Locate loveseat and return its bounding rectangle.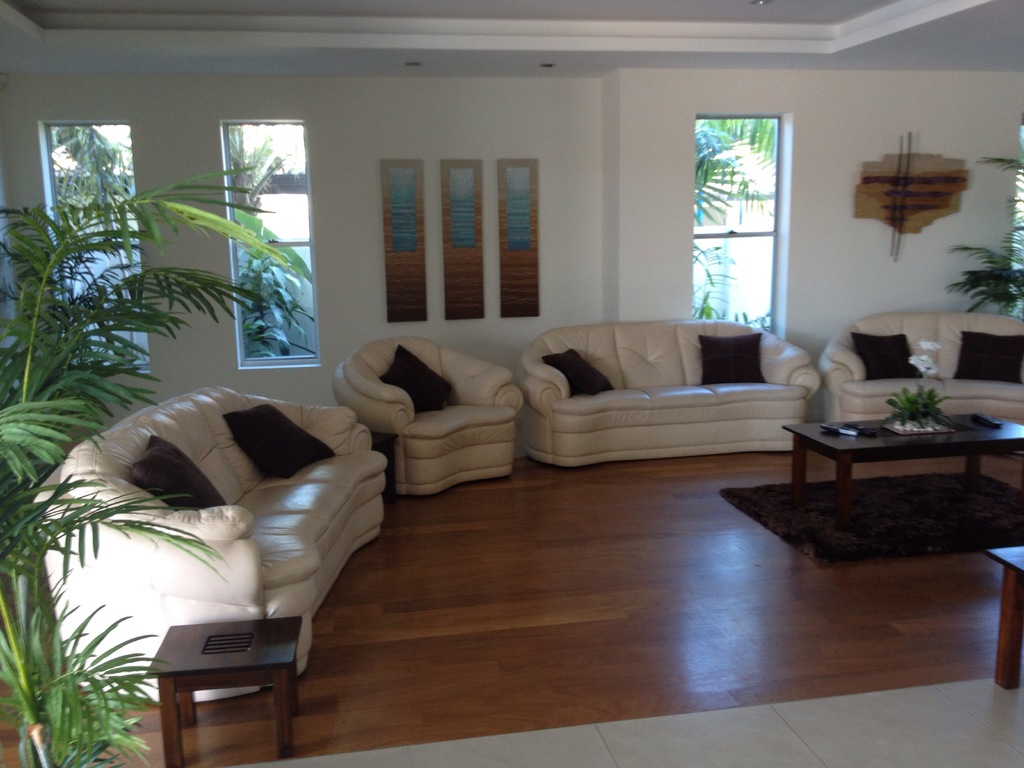
814,312,1023,491.
